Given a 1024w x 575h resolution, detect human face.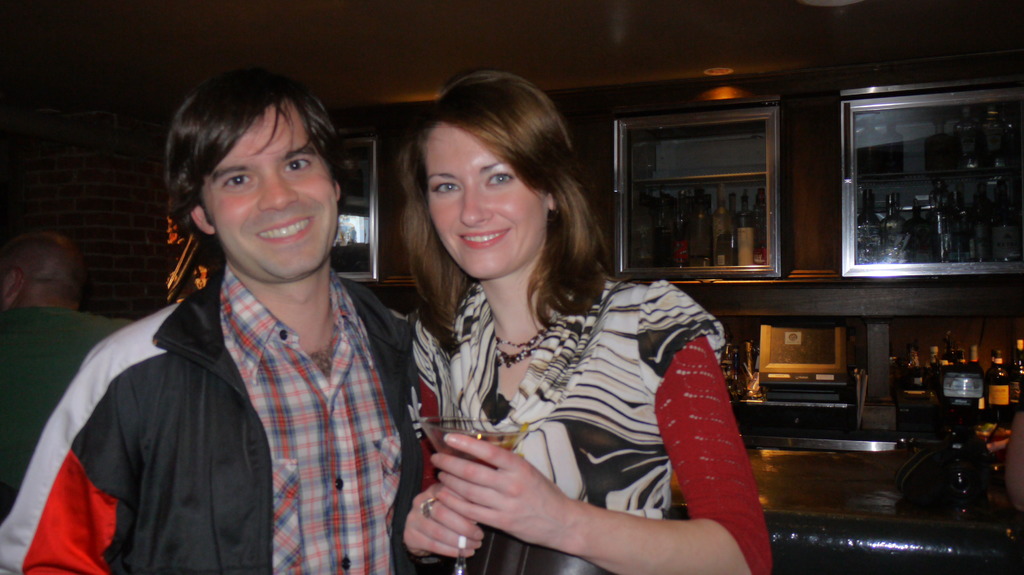
(426,126,541,281).
